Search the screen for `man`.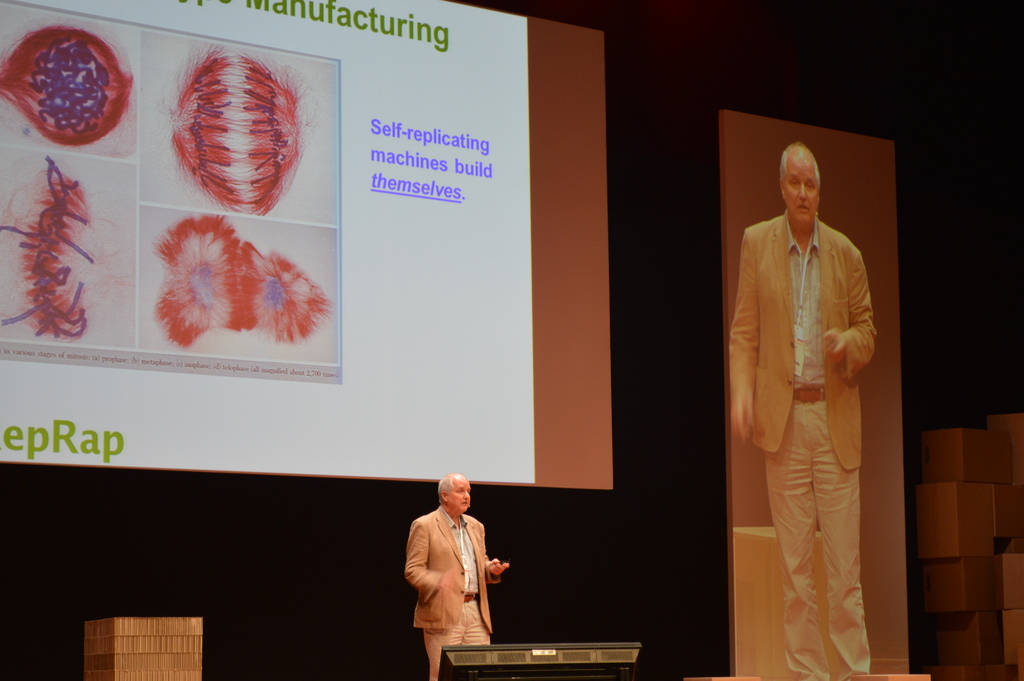
Found at x1=737 y1=130 x2=896 y2=677.
